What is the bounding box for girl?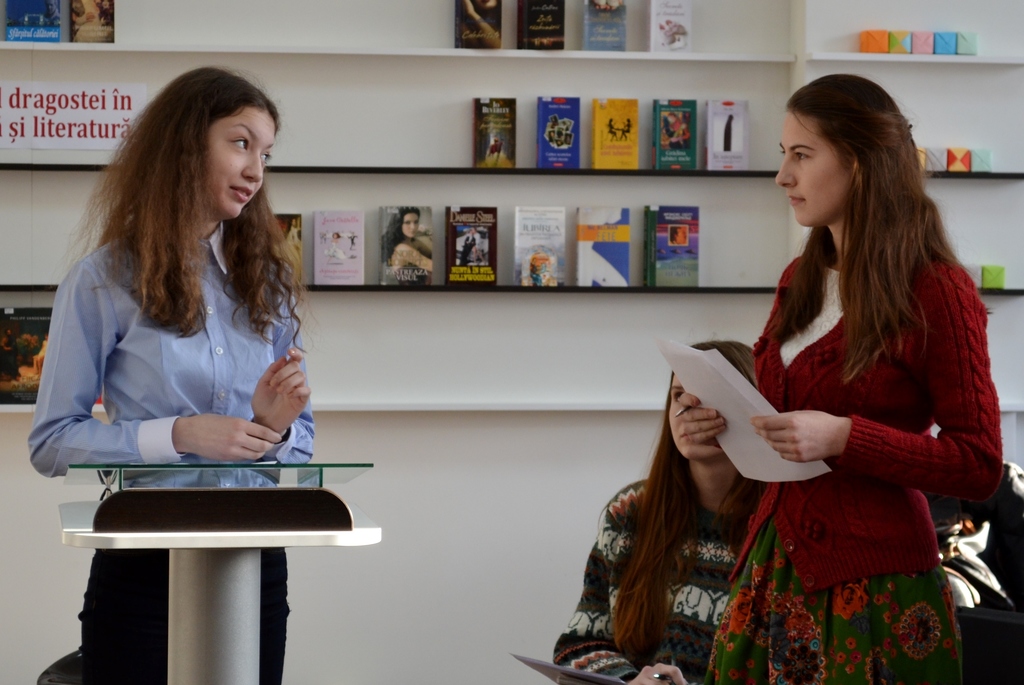
(left=560, top=343, right=755, bottom=684).
